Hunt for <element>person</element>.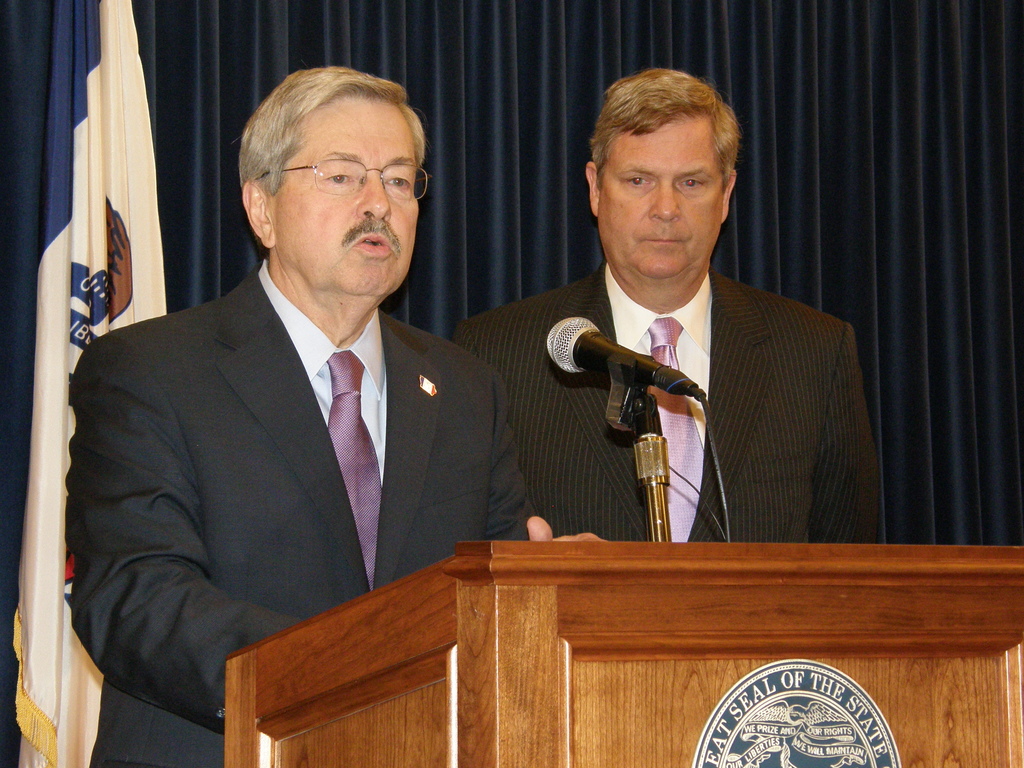
Hunted down at [452, 68, 900, 552].
